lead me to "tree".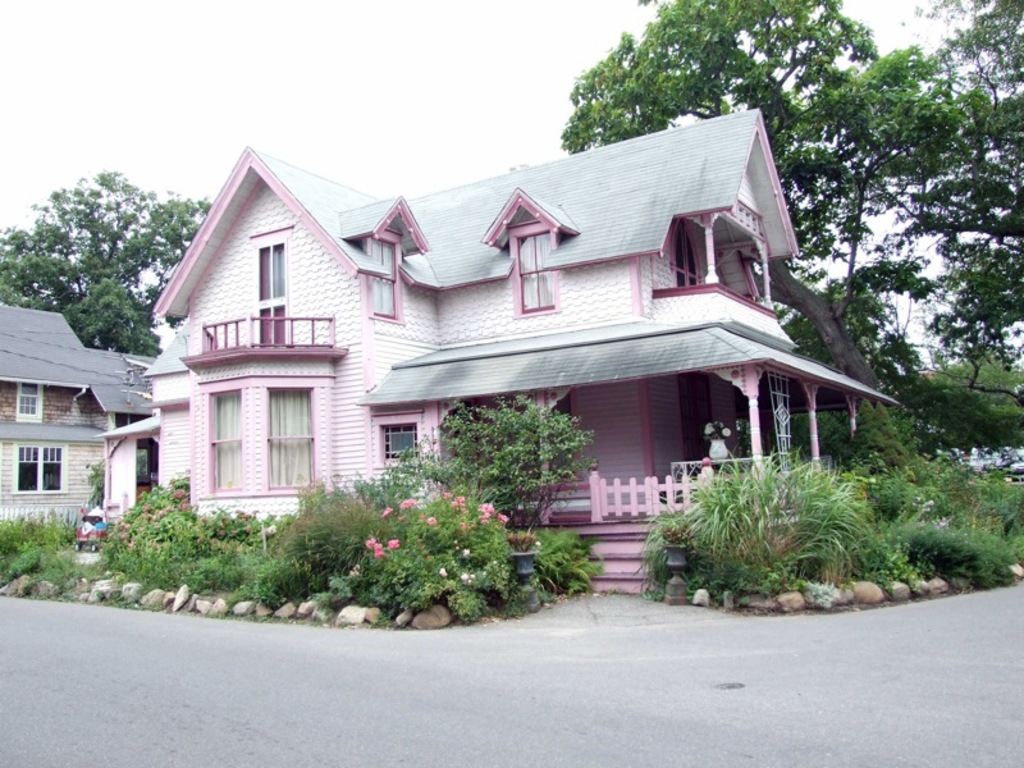
Lead to <bbox>24, 150, 163, 367</bbox>.
